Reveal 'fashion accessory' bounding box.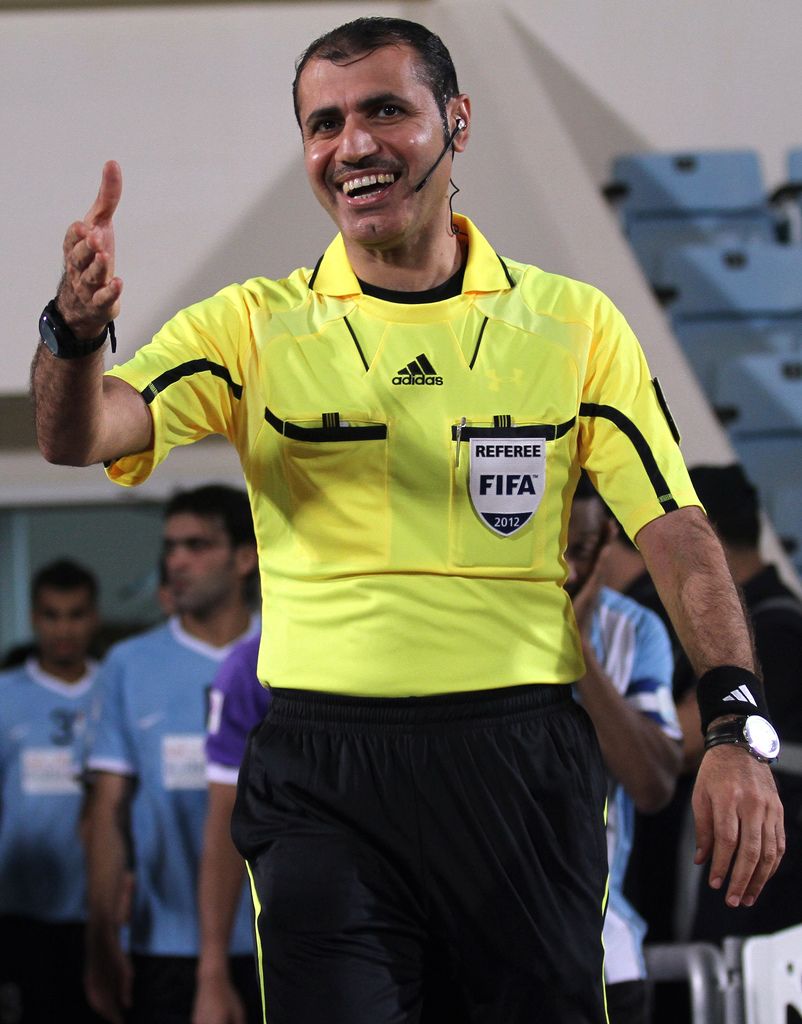
Revealed: bbox=[35, 294, 117, 368].
